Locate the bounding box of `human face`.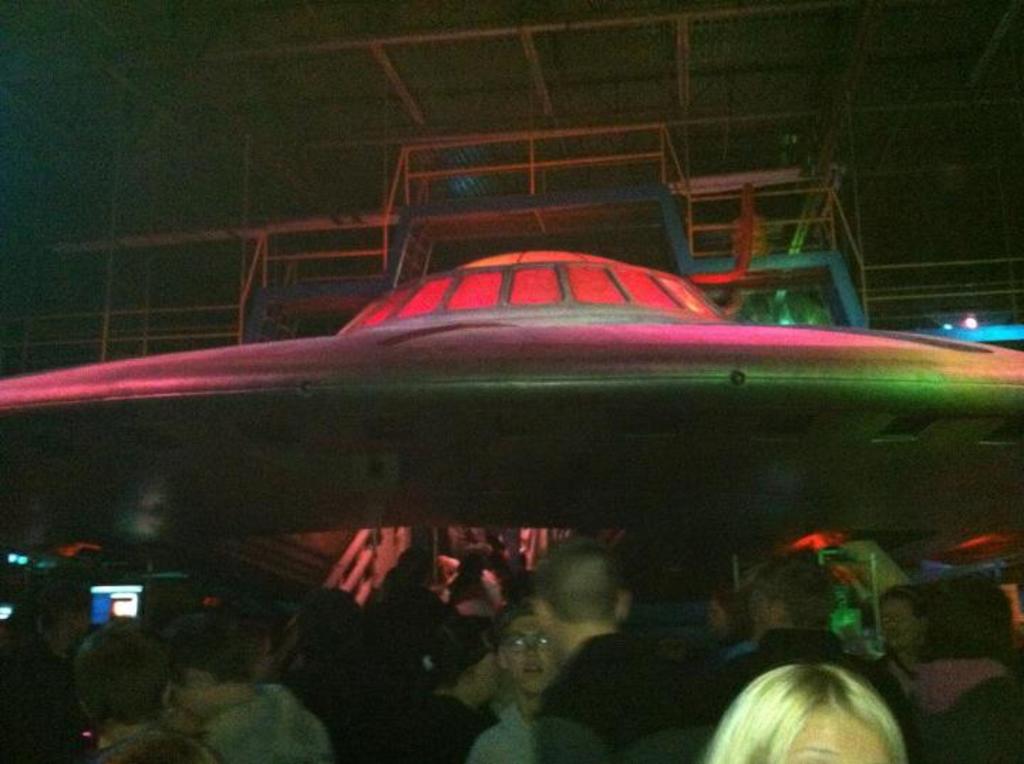
Bounding box: crop(252, 639, 277, 684).
